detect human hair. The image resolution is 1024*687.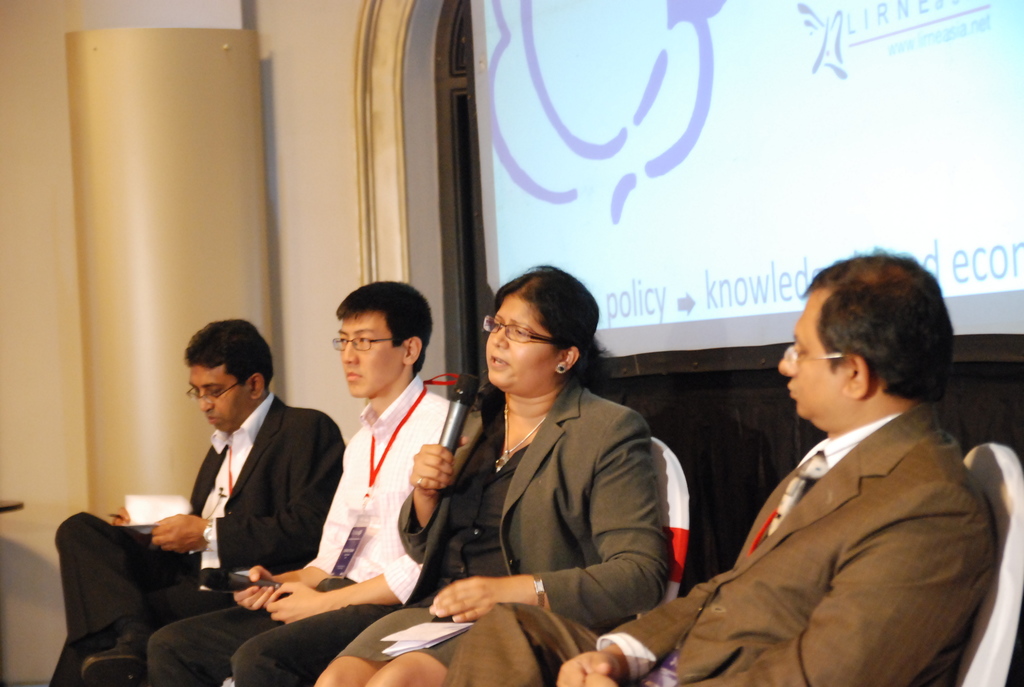
l=493, t=267, r=615, b=397.
